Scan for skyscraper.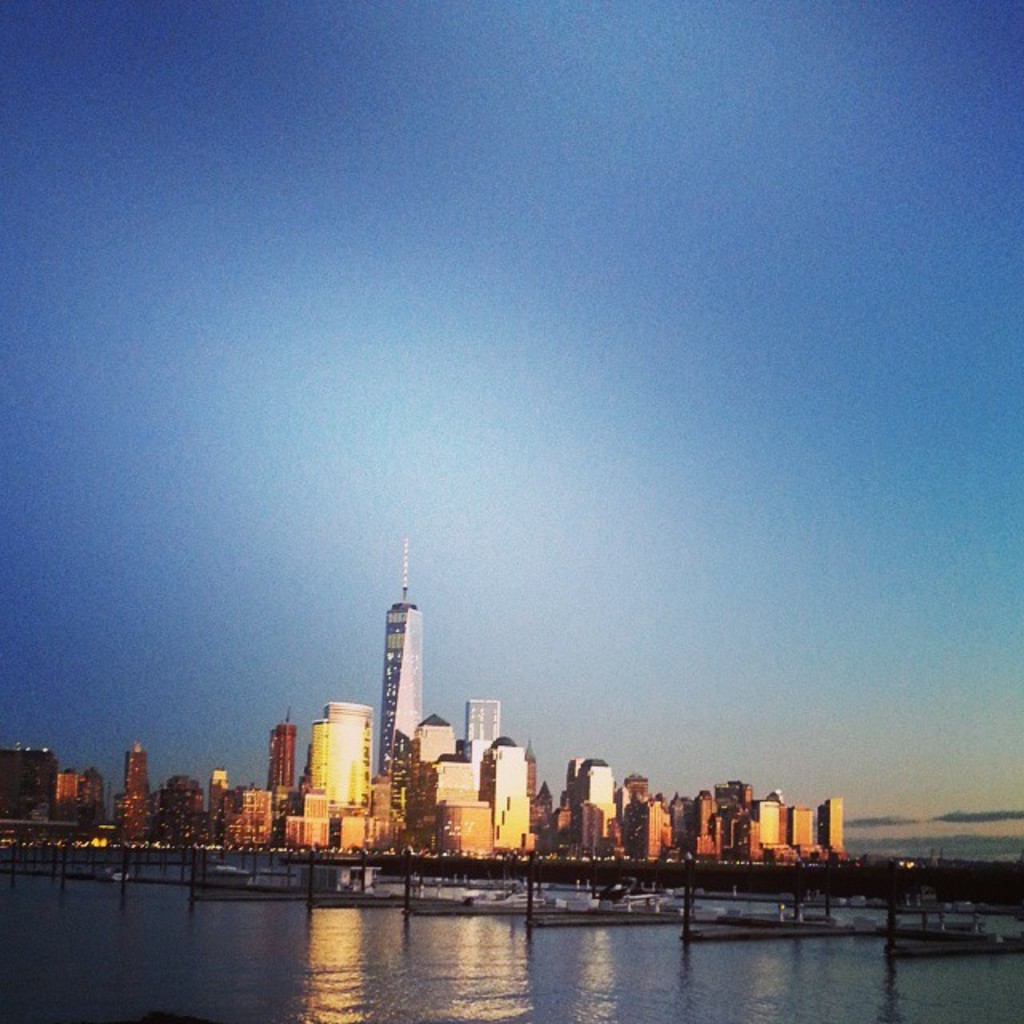
Scan result: (110,742,179,854).
